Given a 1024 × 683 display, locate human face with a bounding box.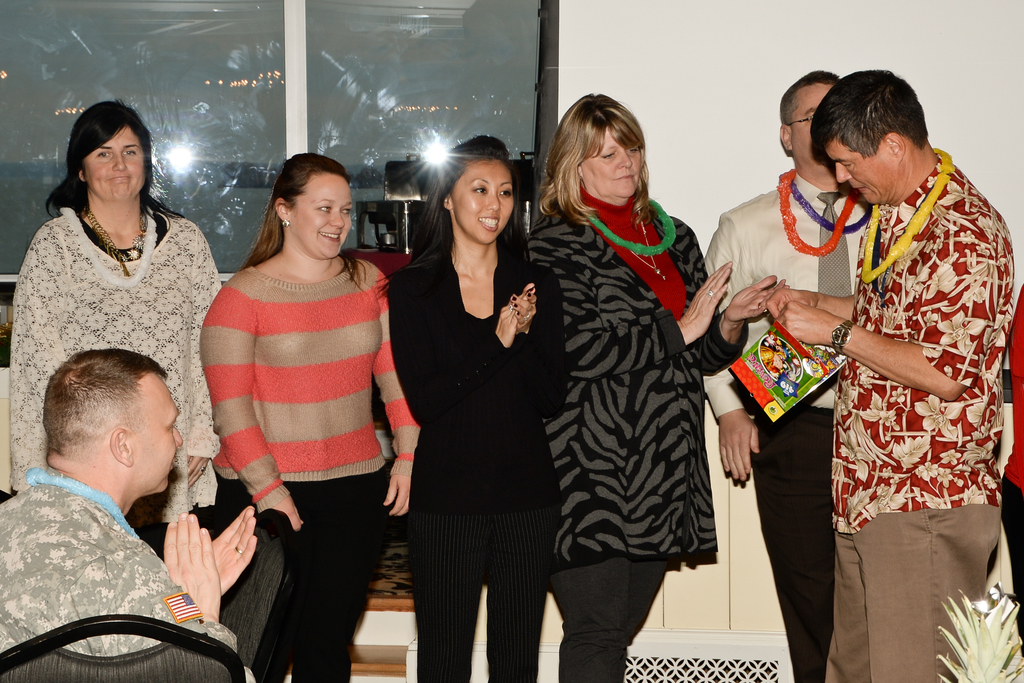
Located: x1=792, y1=83, x2=830, y2=163.
